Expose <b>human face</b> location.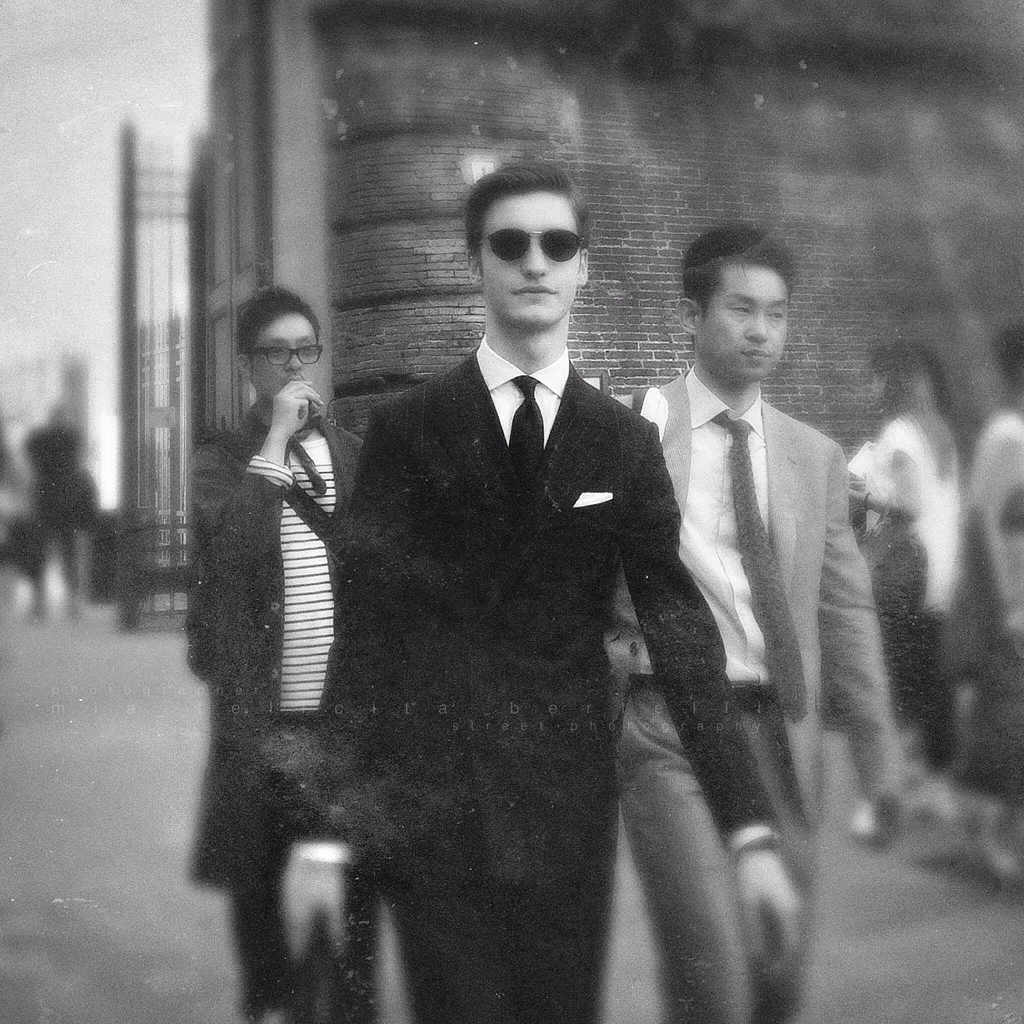
Exposed at [701,263,794,384].
